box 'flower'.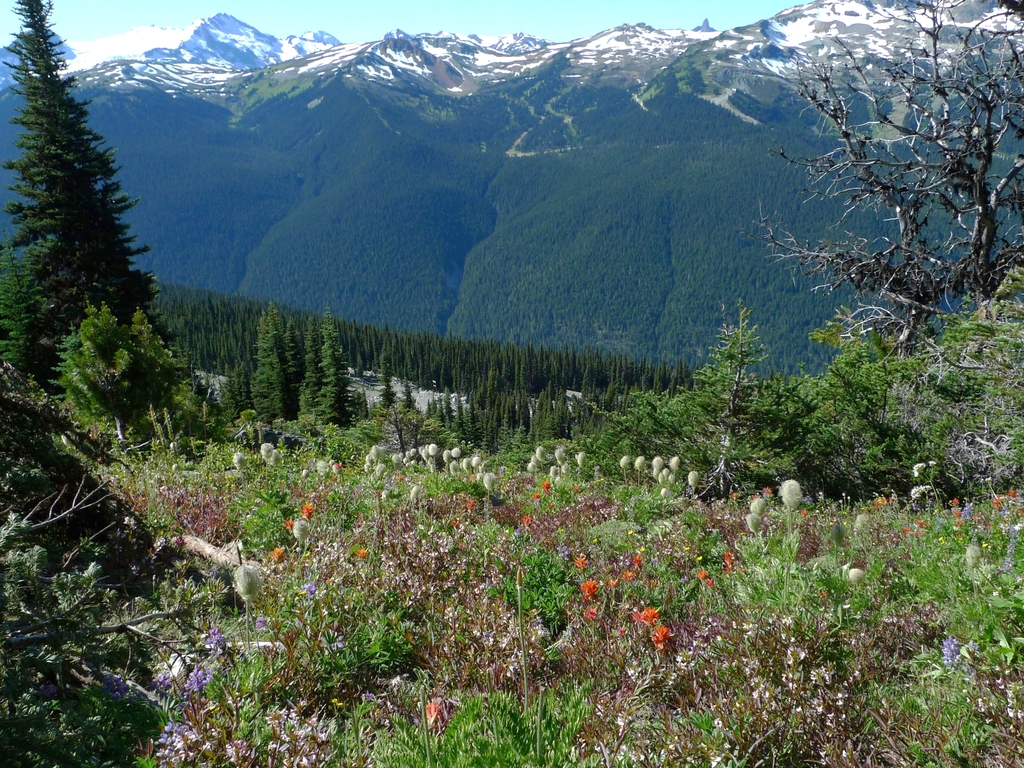
<bbox>659, 486, 670, 500</bbox>.
